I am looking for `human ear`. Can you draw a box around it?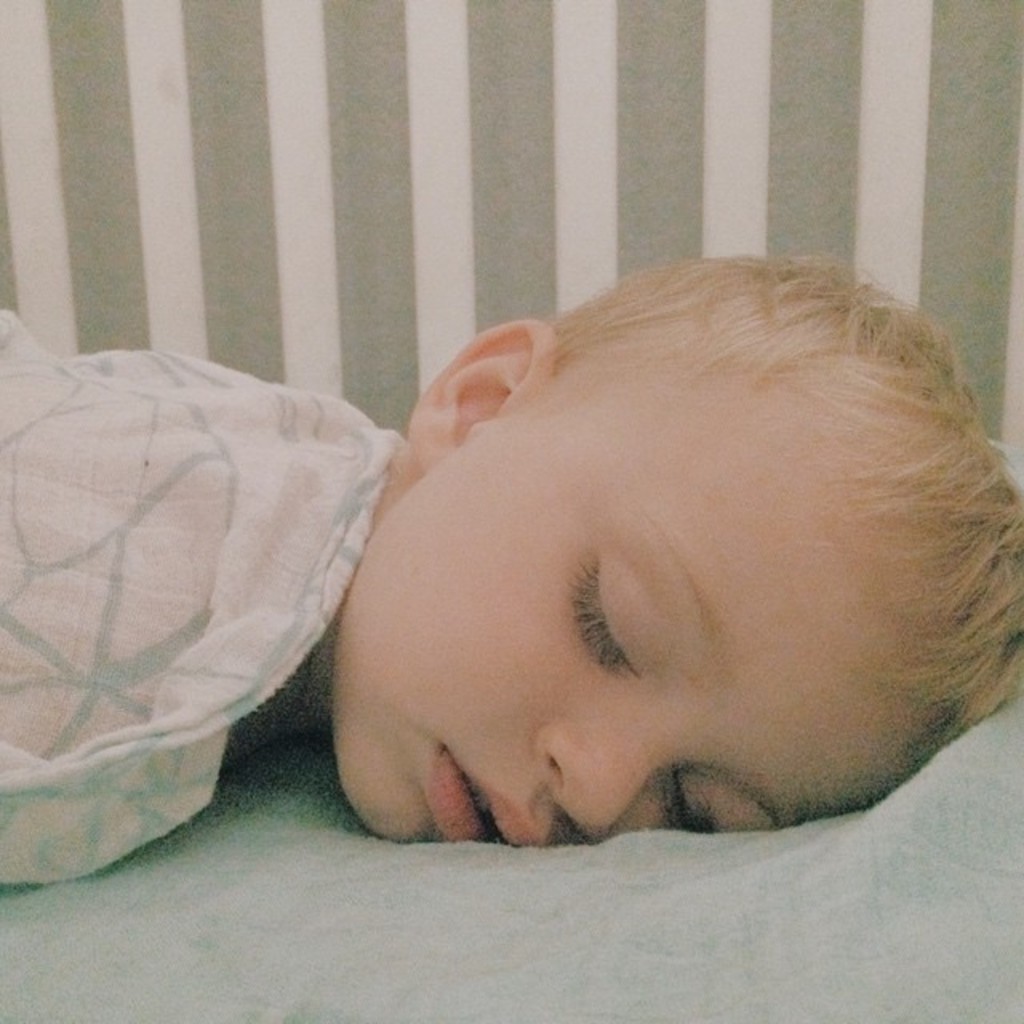
Sure, the bounding box is 405/320/558/475.
